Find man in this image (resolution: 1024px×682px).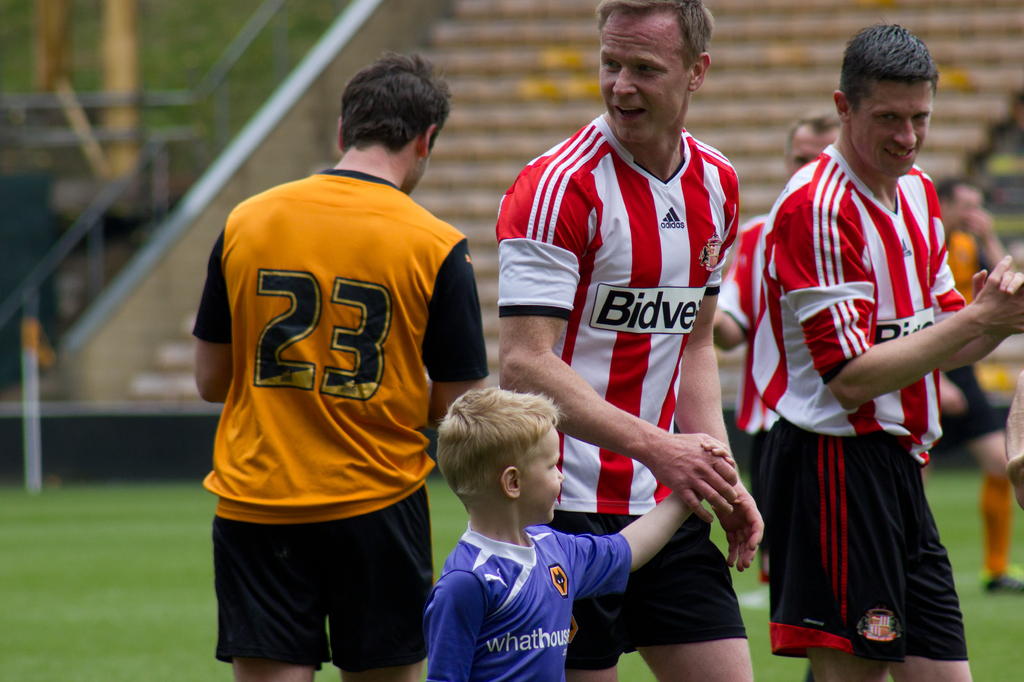
select_region(750, 20, 1023, 665).
